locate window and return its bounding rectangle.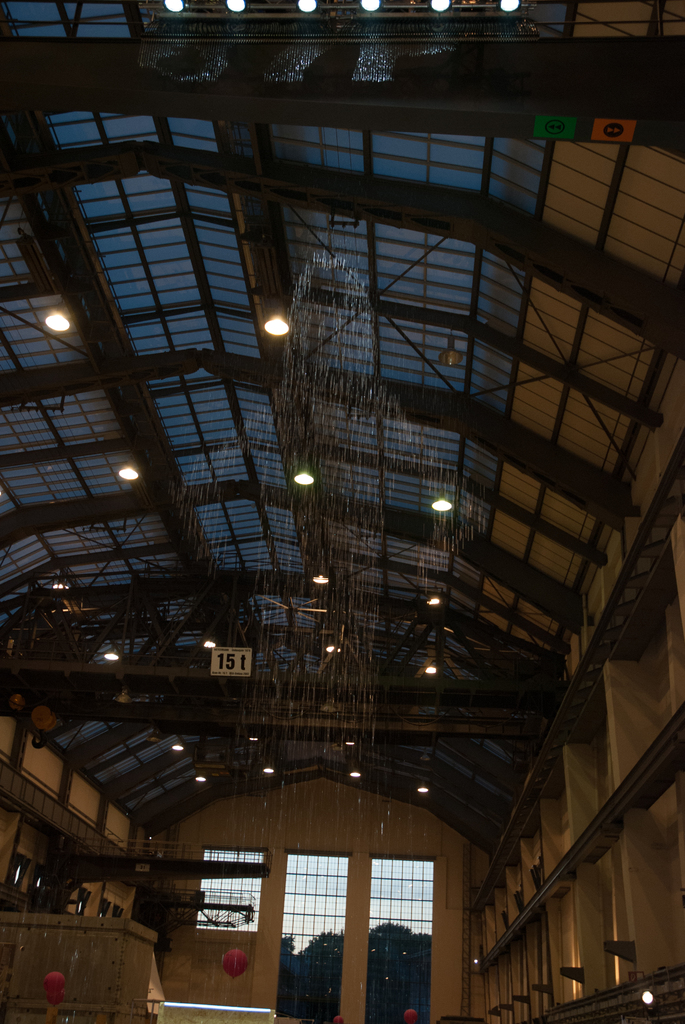
region(198, 846, 263, 929).
